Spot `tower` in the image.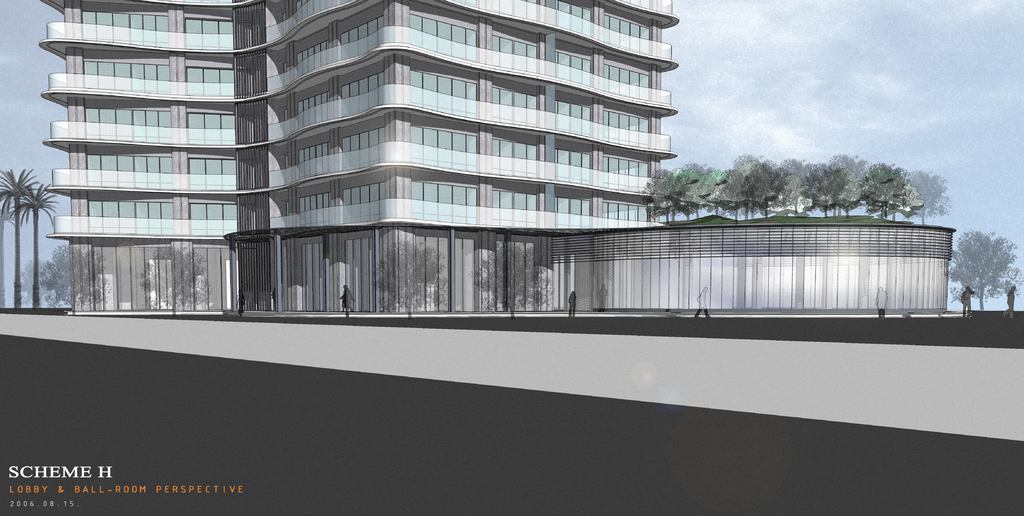
`tower` found at x1=232 y1=17 x2=689 y2=249.
